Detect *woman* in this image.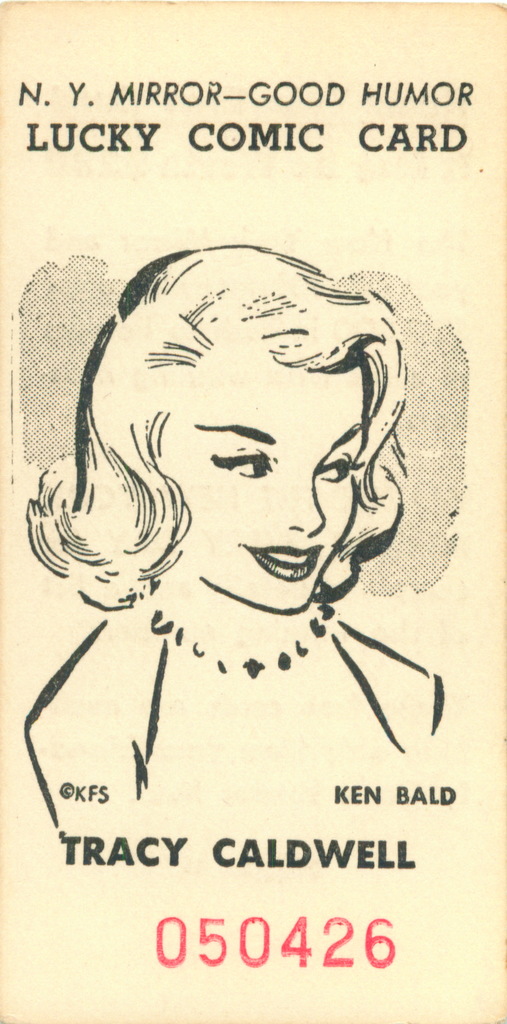
Detection: rect(15, 184, 486, 843).
